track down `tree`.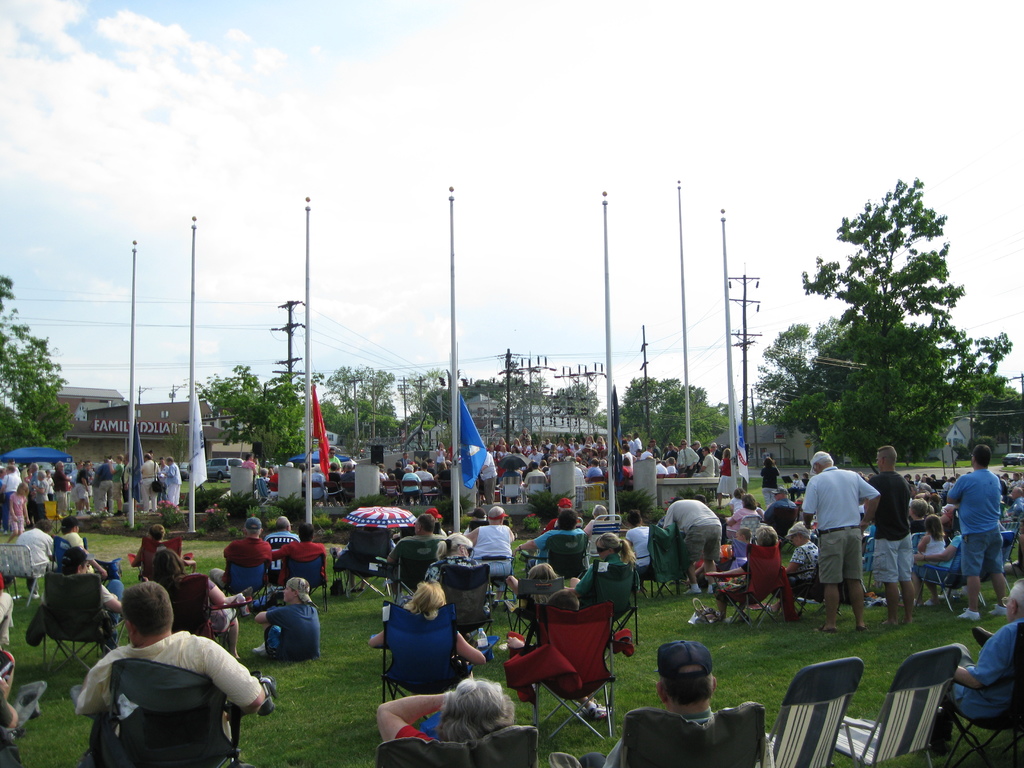
Tracked to pyautogui.locateOnScreen(756, 319, 854, 451).
